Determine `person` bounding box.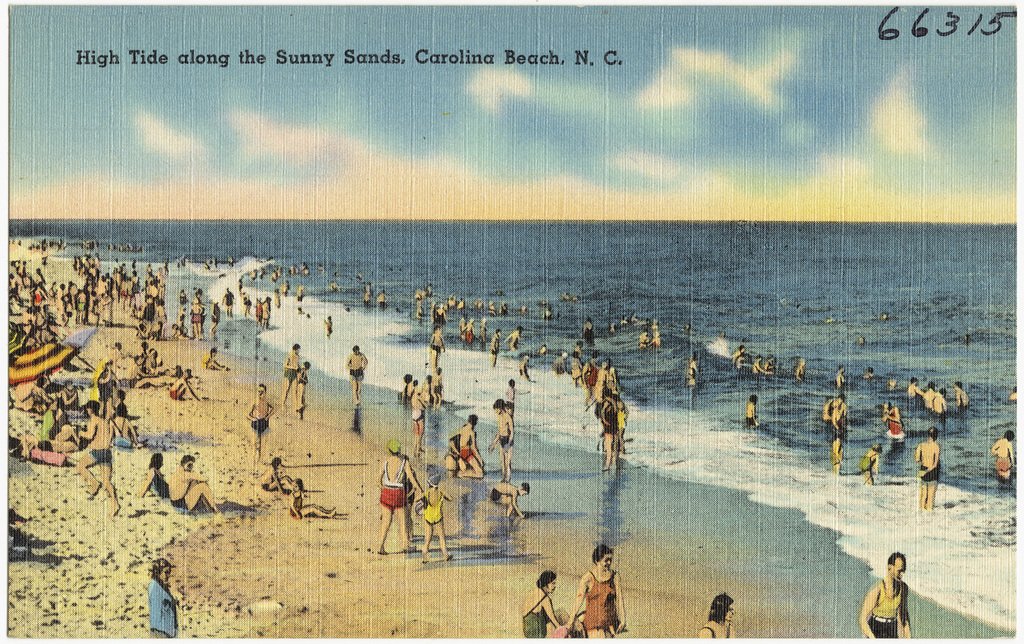
Determined: 794/357/807/383.
